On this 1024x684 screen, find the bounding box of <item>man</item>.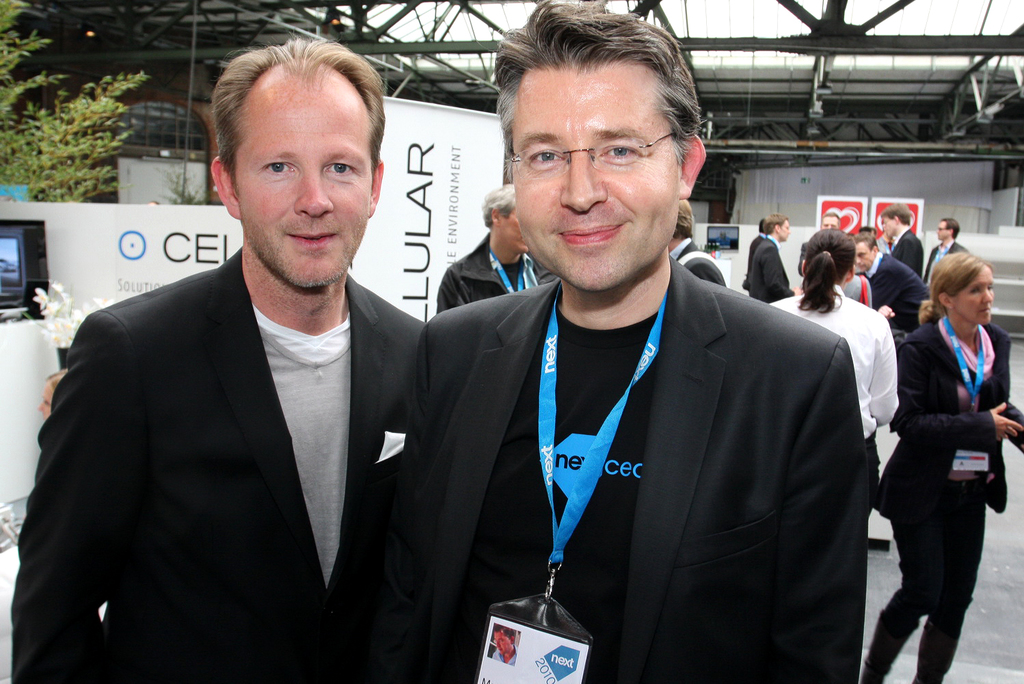
Bounding box: [x1=491, y1=627, x2=514, y2=666].
